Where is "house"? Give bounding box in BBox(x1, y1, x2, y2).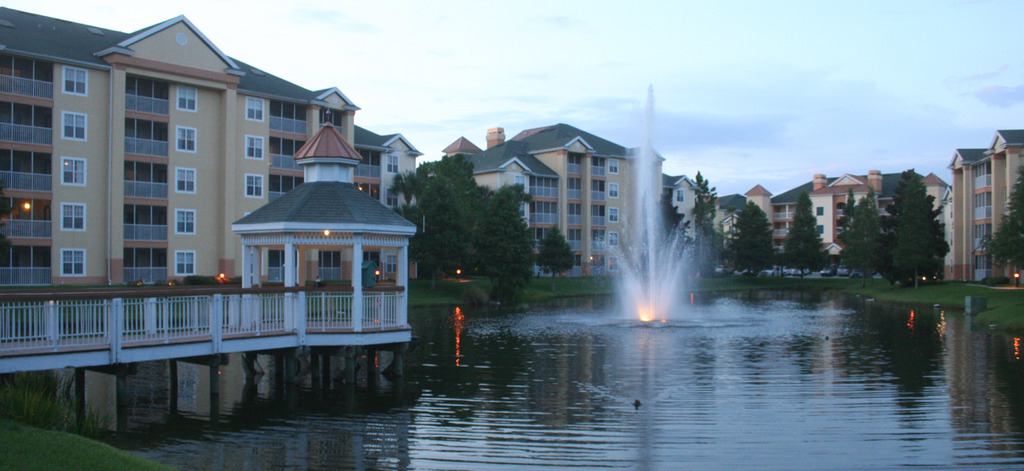
BBox(442, 119, 669, 280).
